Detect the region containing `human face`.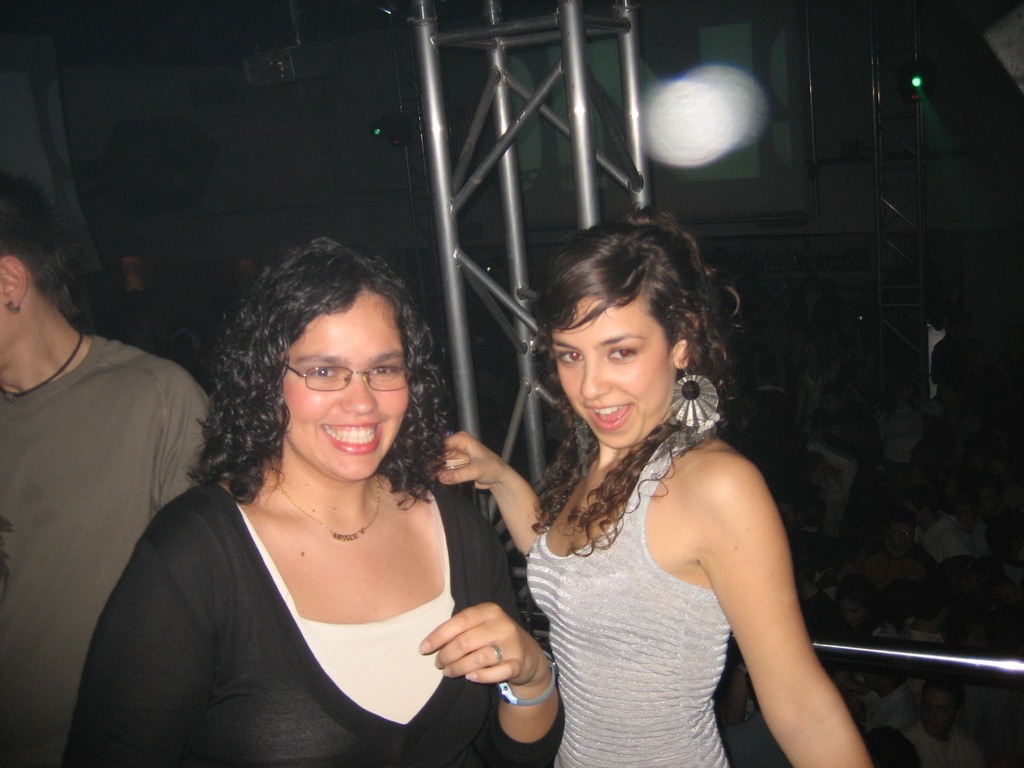
select_region(549, 299, 673, 448).
